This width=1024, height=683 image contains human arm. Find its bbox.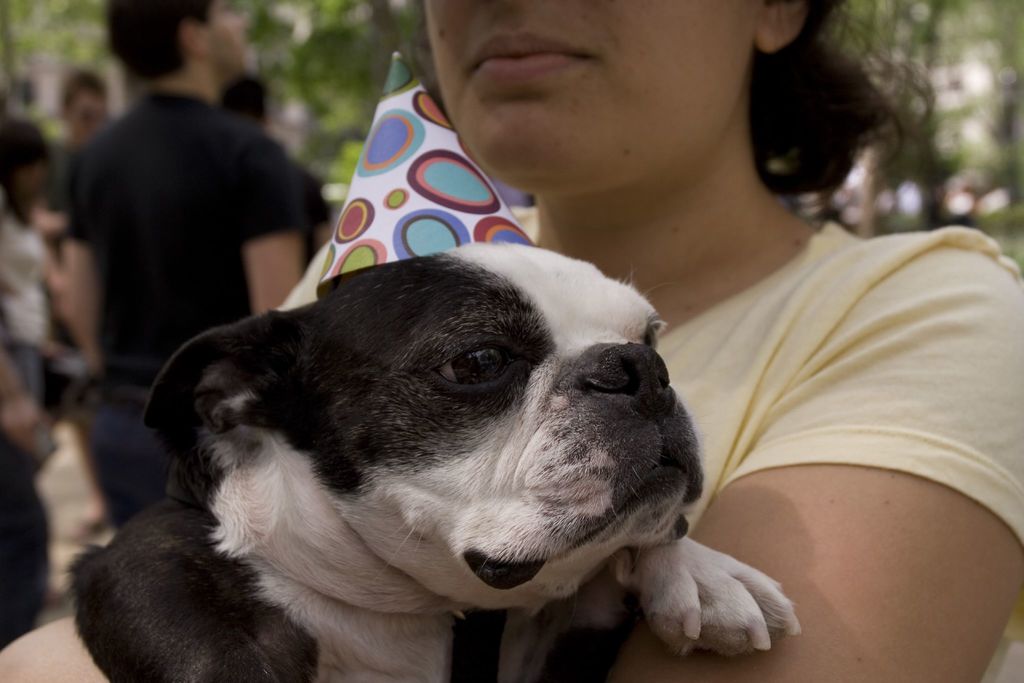
[245, 131, 309, 327].
